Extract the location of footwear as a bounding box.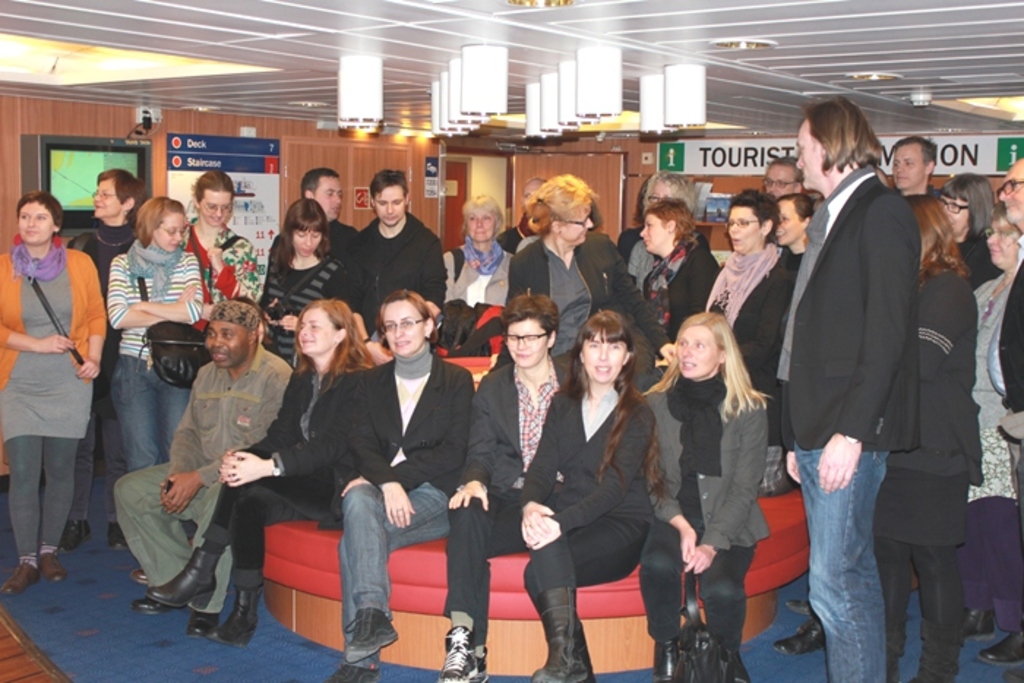
select_region(60, 515, 86, 547).
